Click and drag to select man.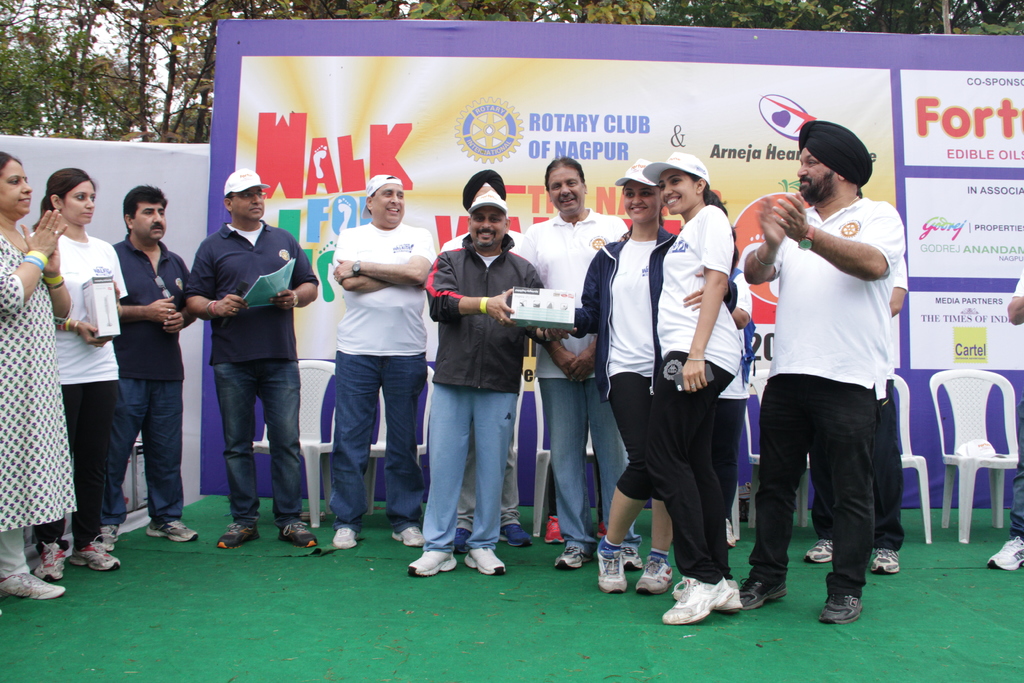
Selection: 509,154,626,567.
